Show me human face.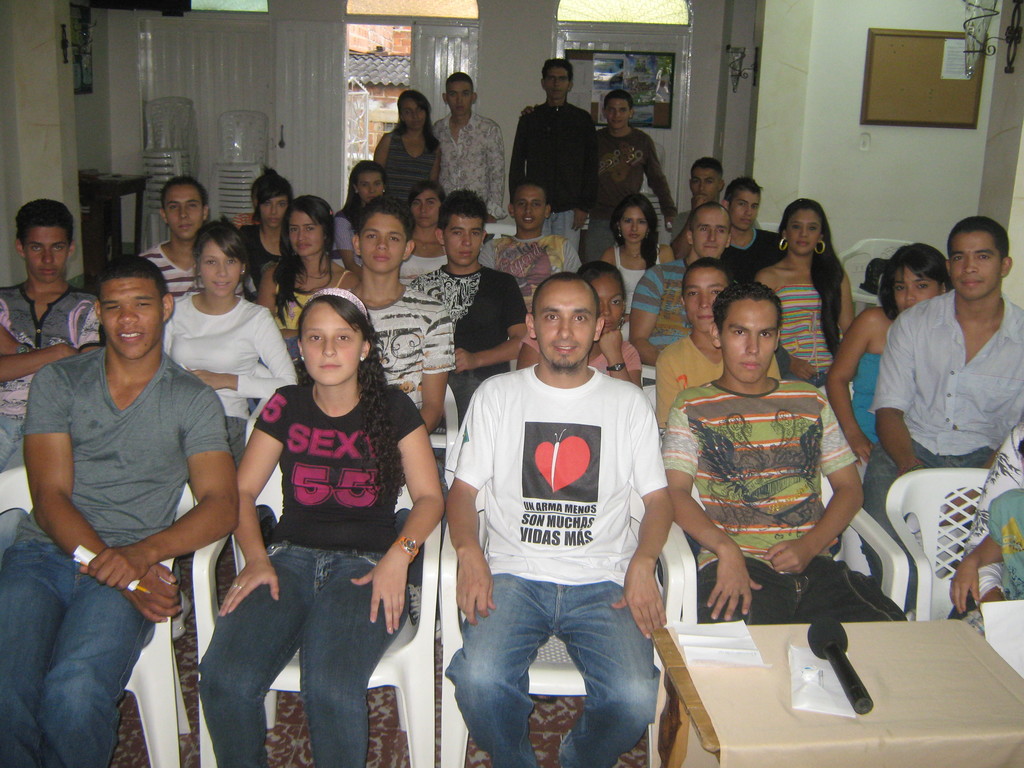
human face is here: x1=197, y1=237, x2=242, y2=295.
